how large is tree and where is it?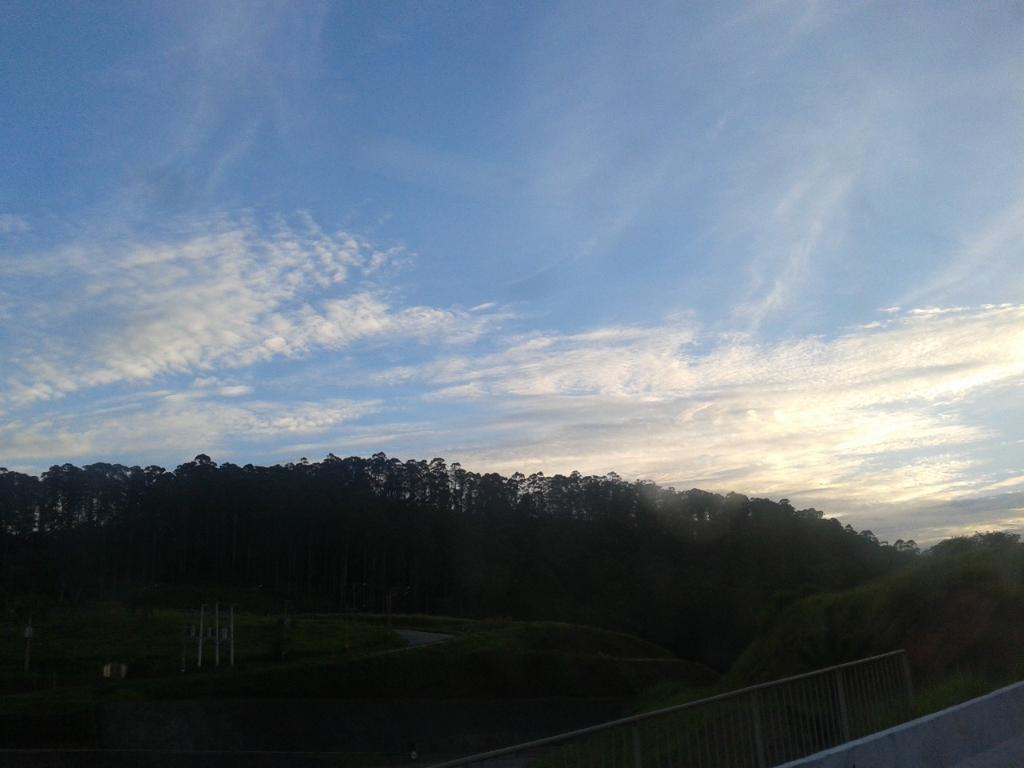
Bounding box: [x1=336, y1=455, x2=364, y2=594].
